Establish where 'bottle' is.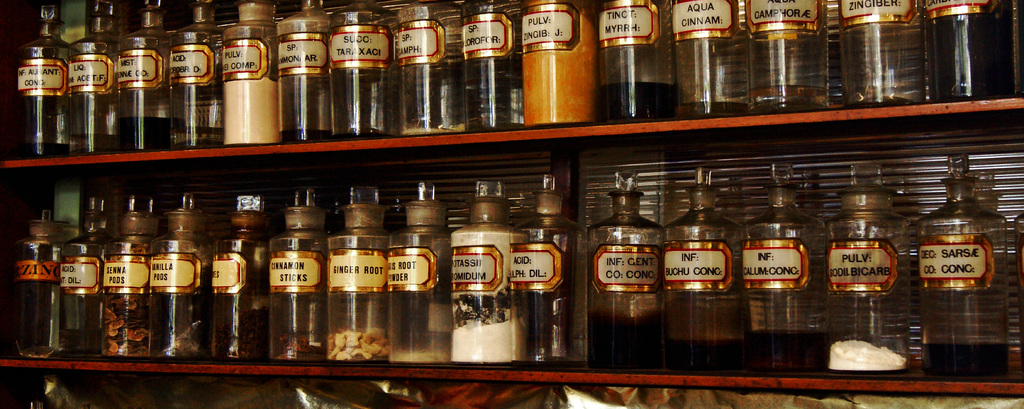
Established at bbox=(754, 165, 824, 378).
